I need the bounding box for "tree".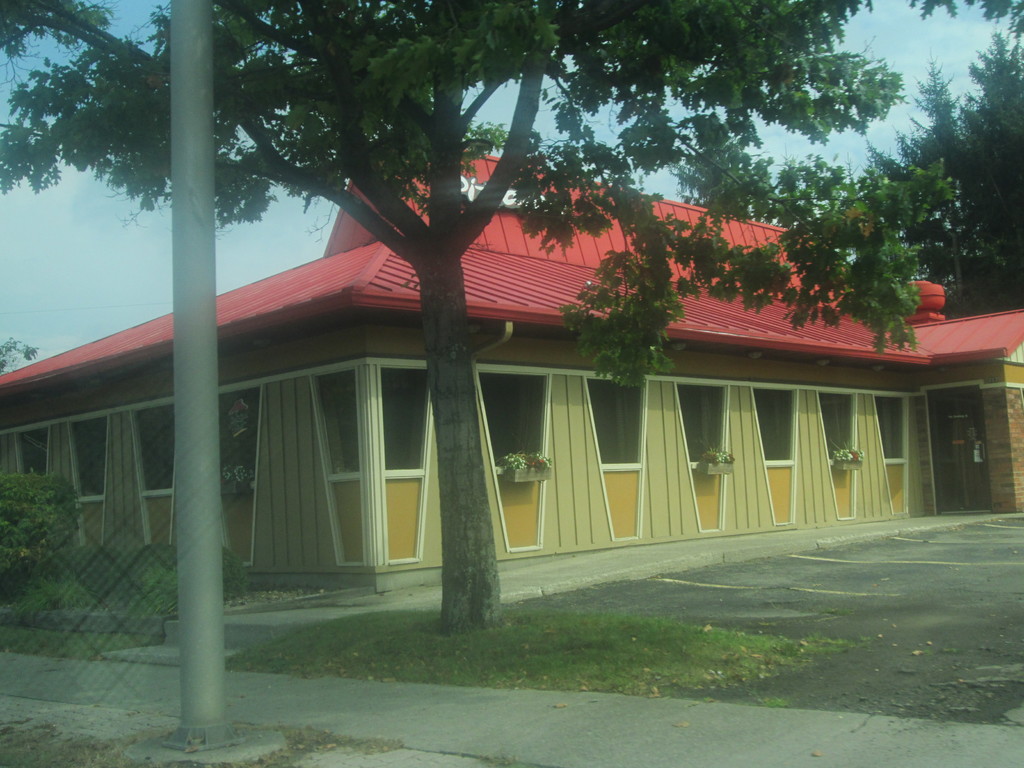
Here it is: Rect(854, 38, 1023, 318).
